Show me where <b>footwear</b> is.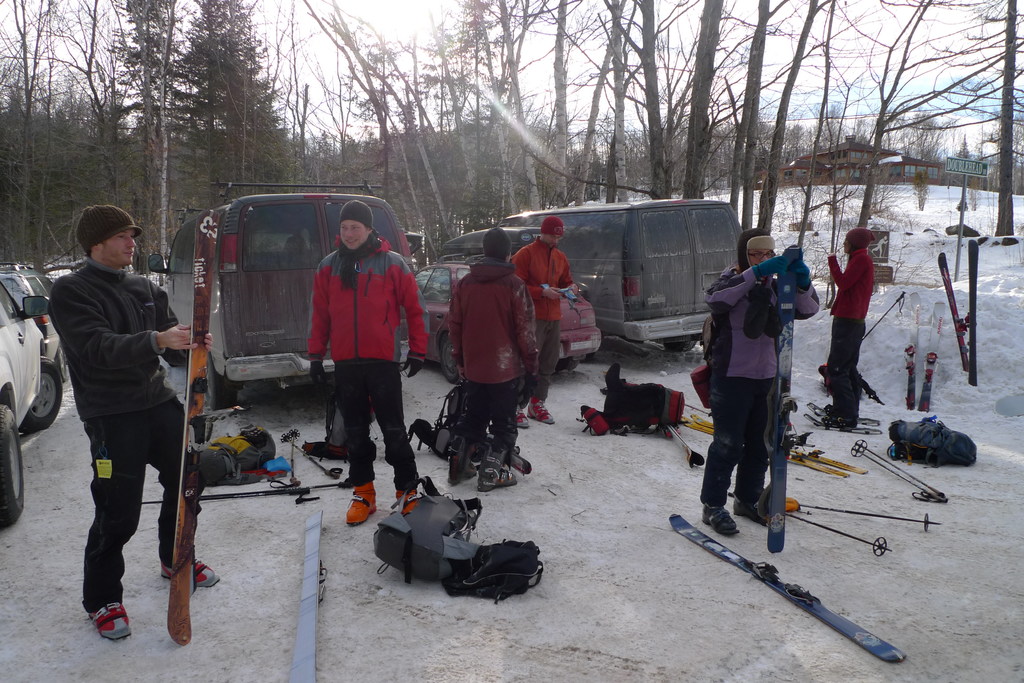
<b>footwear</b> is at box(701, 504, 740, 535).
